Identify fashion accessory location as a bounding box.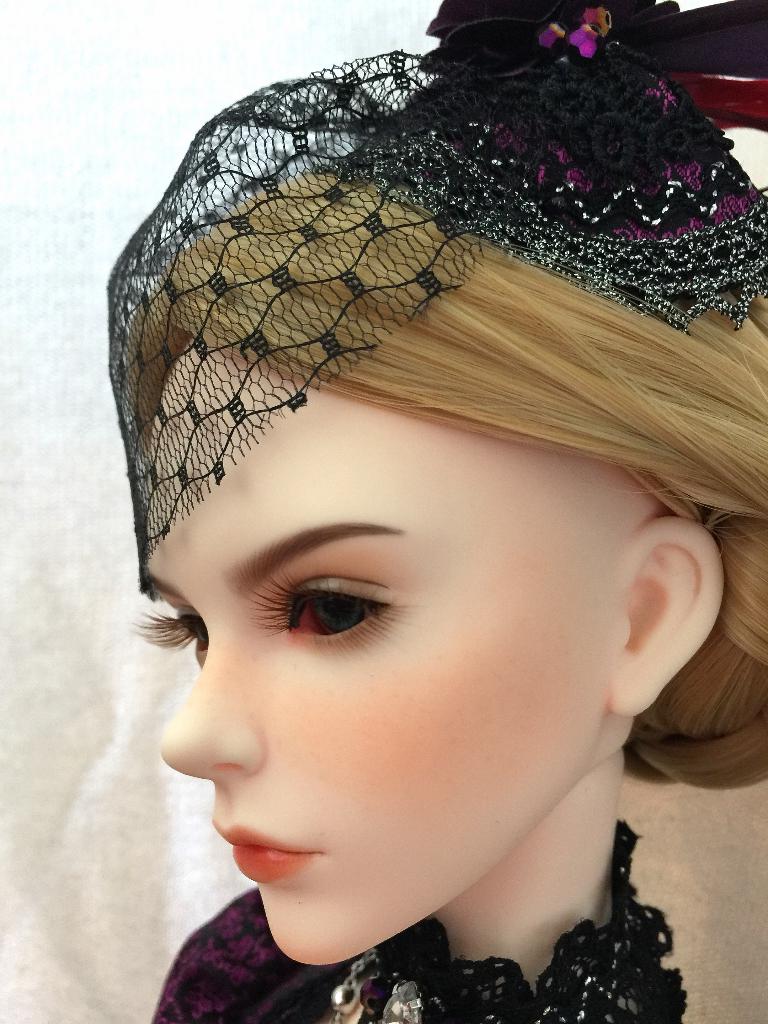
[103,0,767,561].
